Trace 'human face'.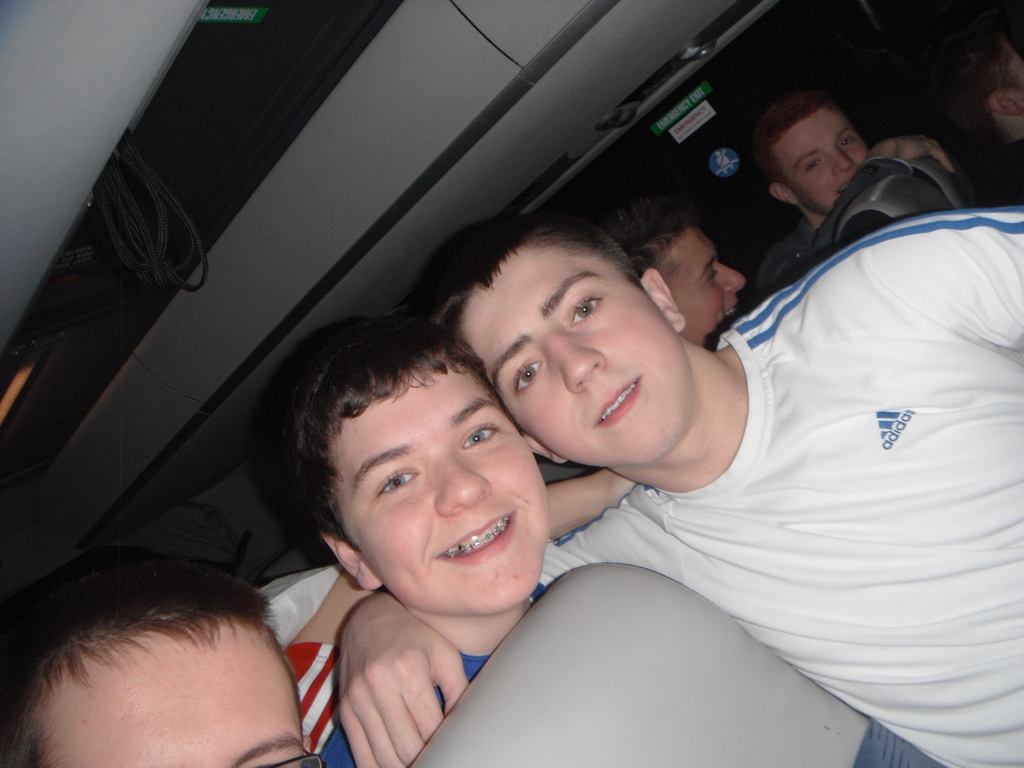
Traced to <region>772, 106, 871, 214</region>.
